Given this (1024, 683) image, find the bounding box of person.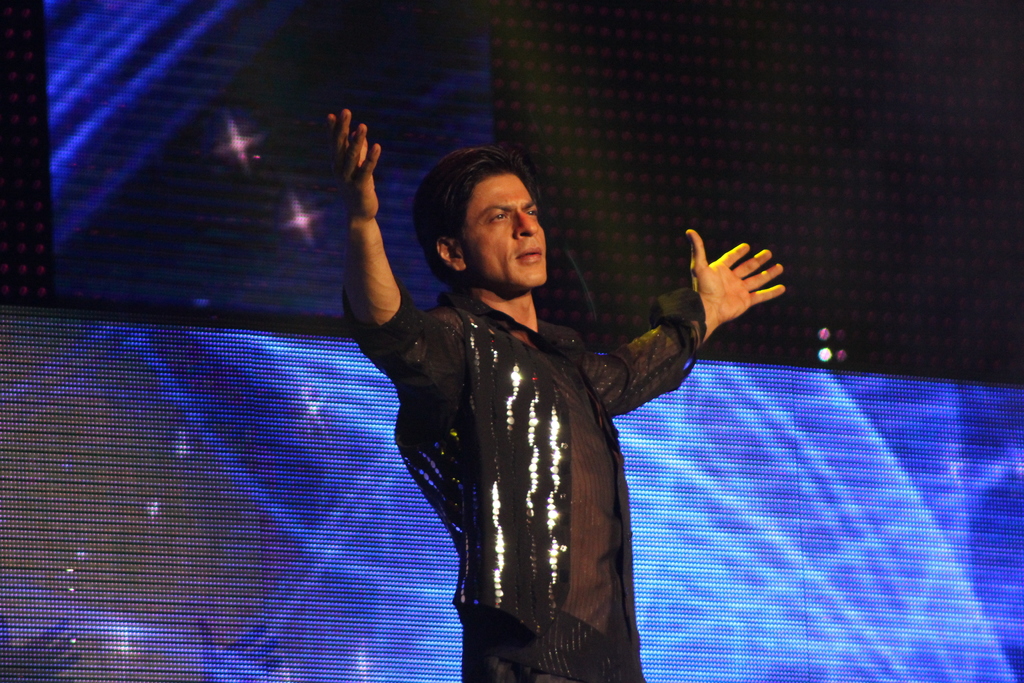
[326, 108, 784, 682].
